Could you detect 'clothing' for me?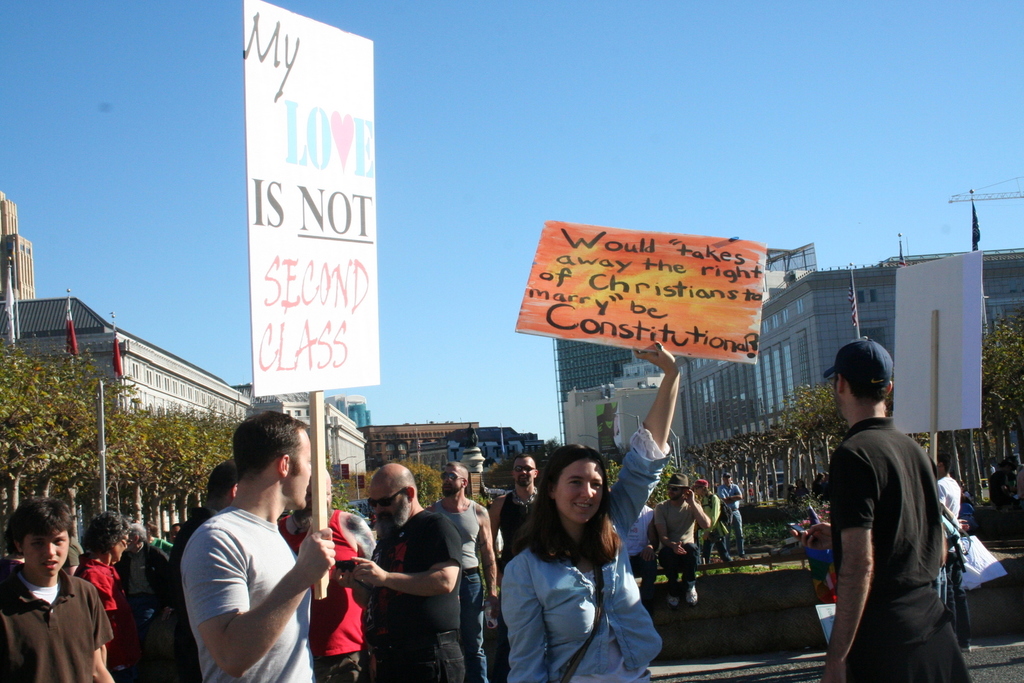
Detection result: Rect(815, 385, 966, 675).
